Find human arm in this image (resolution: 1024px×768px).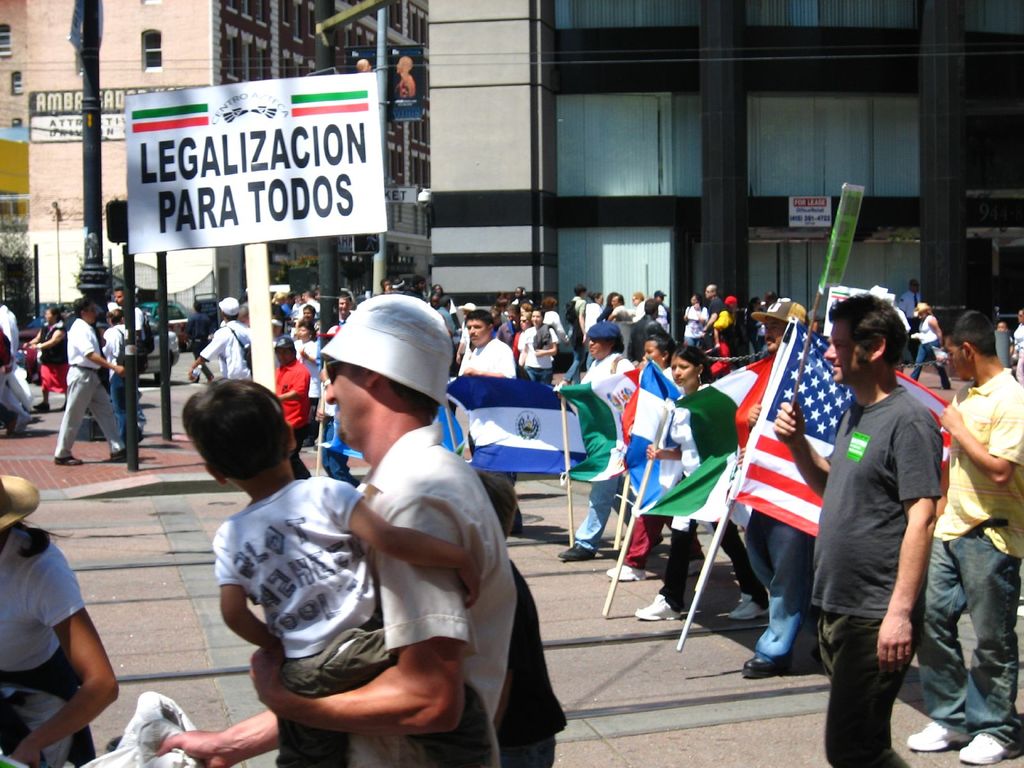
BBox(460, 340, 511, 378).
